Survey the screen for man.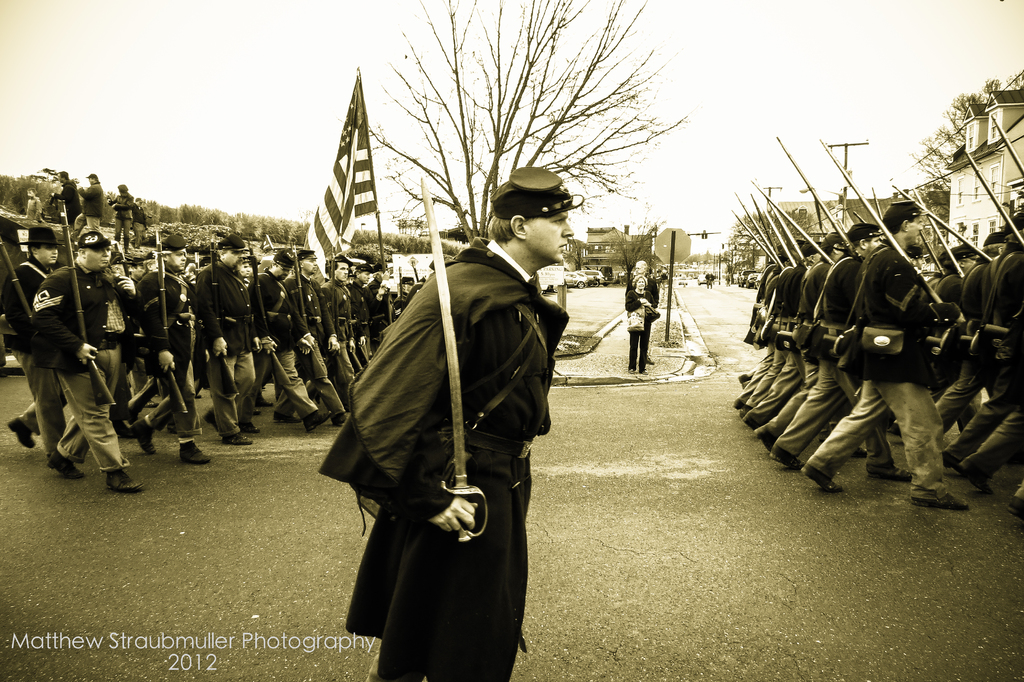
Survey found: 79, 173, 102, 232.
